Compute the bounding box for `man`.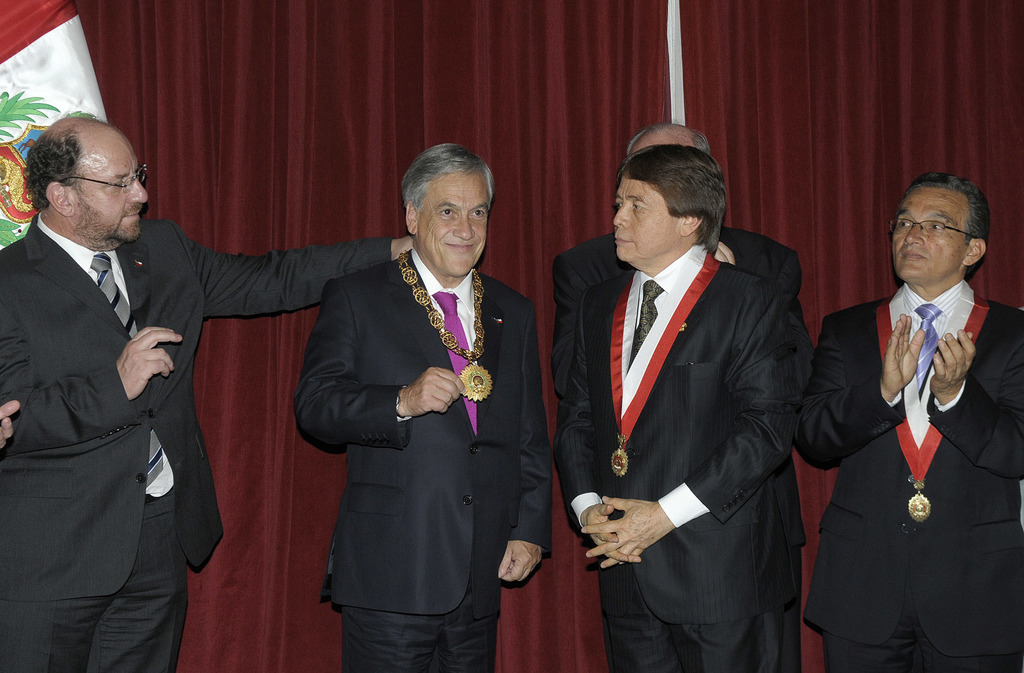
[left=552, top=149, right=808, bottom=672].
